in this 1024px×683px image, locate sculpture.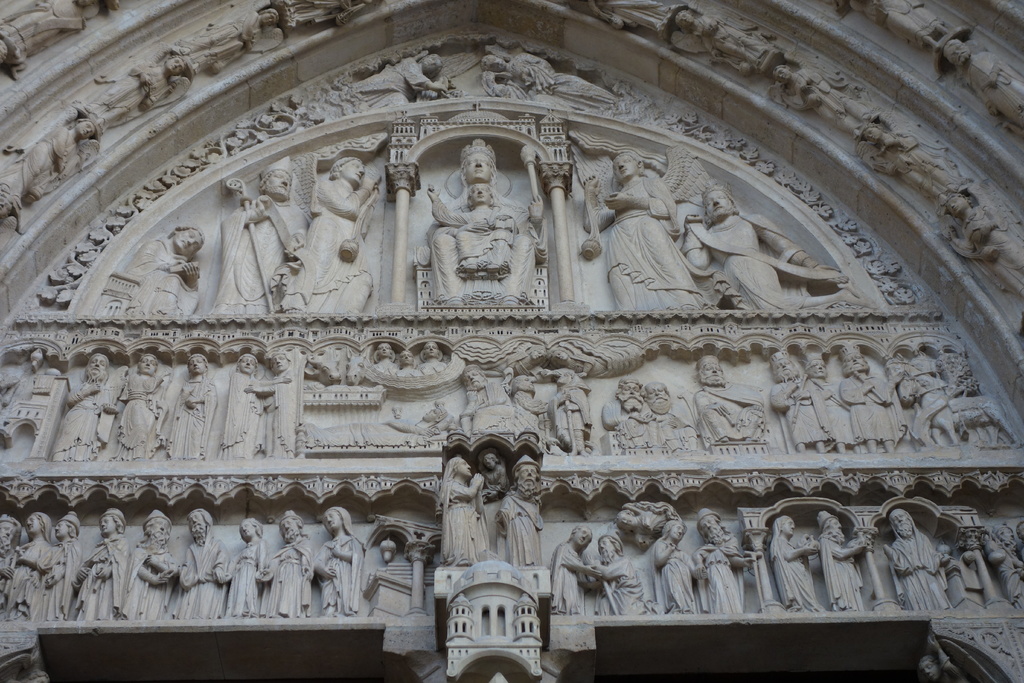
Bounding box: 46,352,116,465.
